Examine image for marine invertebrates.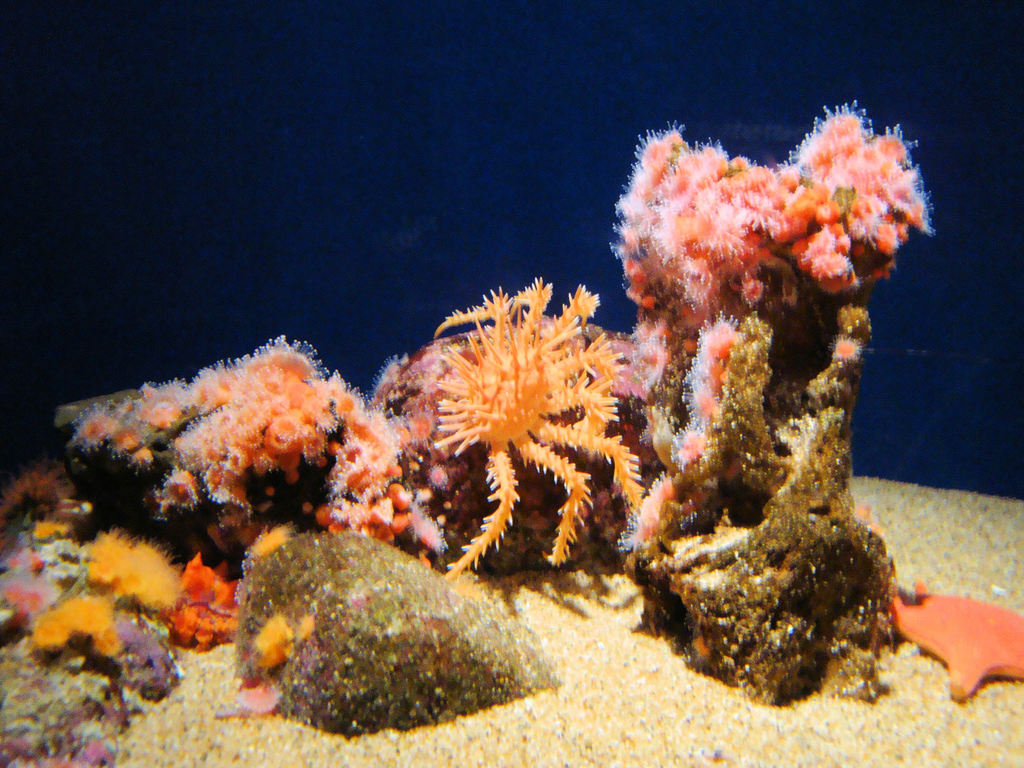
Examination result: left=0, top=511, right=50, bottom=569.
